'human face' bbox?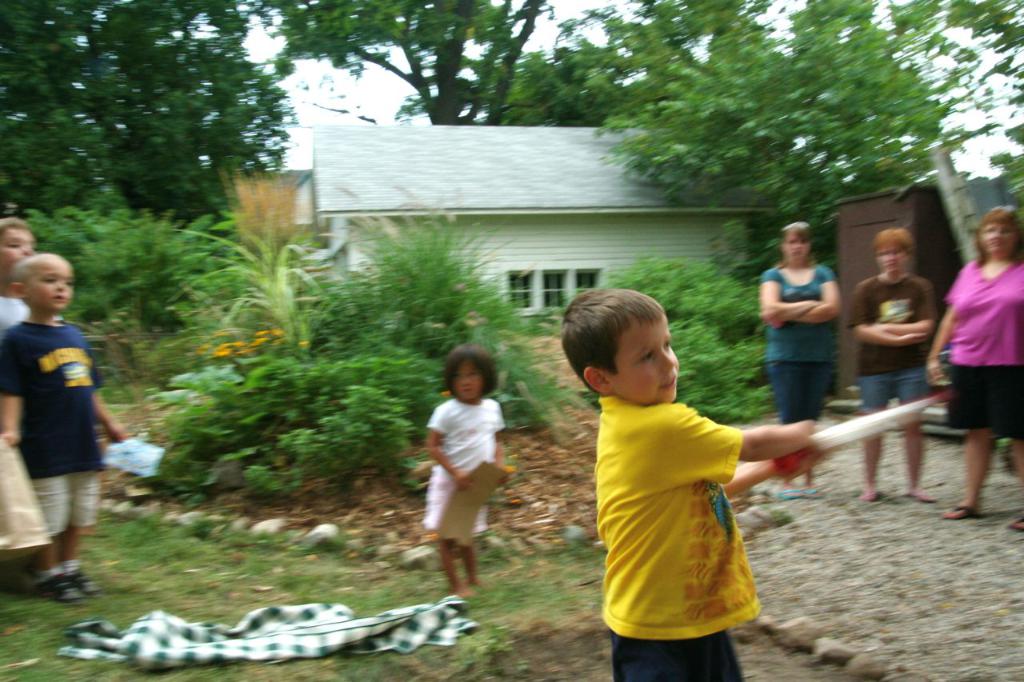
778/233/808/265
